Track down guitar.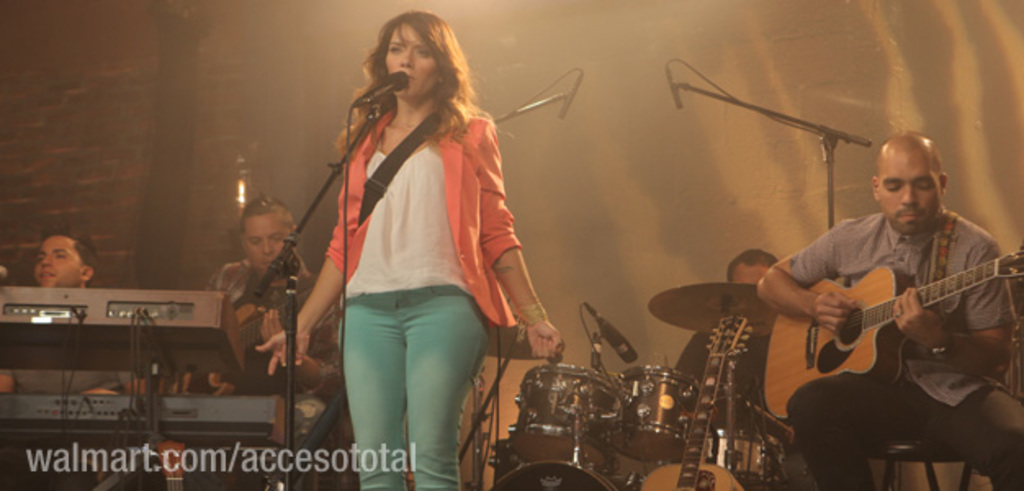
Tracked to region(146, 268, 348, 430).
